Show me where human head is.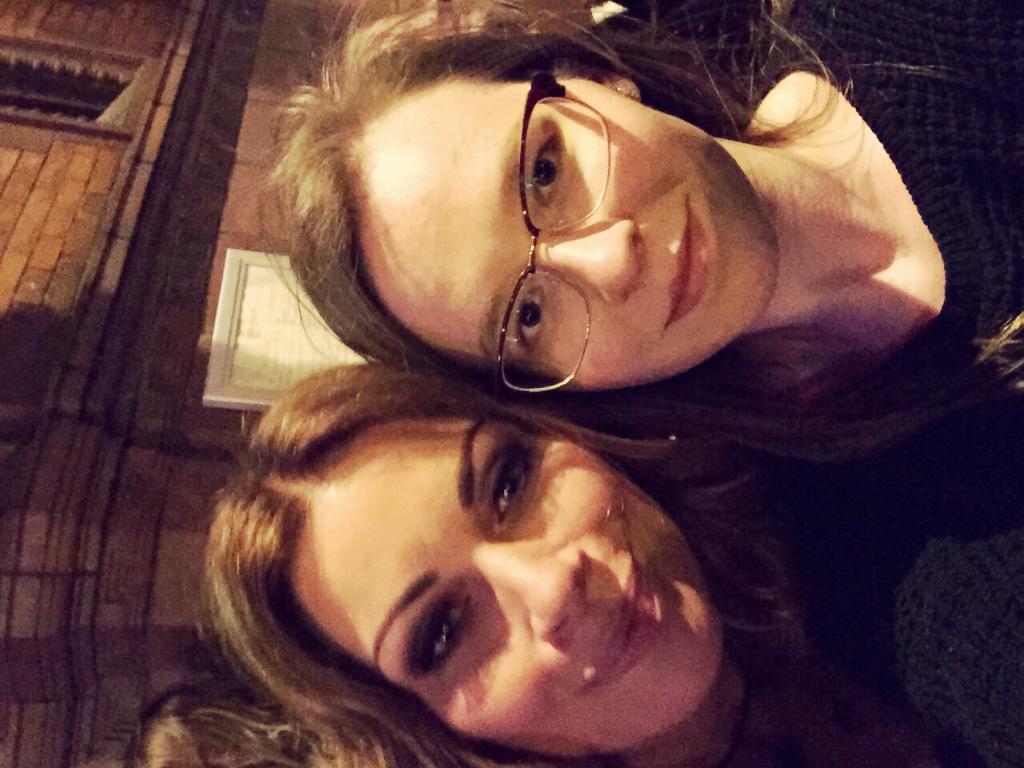
human head is at <box>196,378,726,767</box>.
